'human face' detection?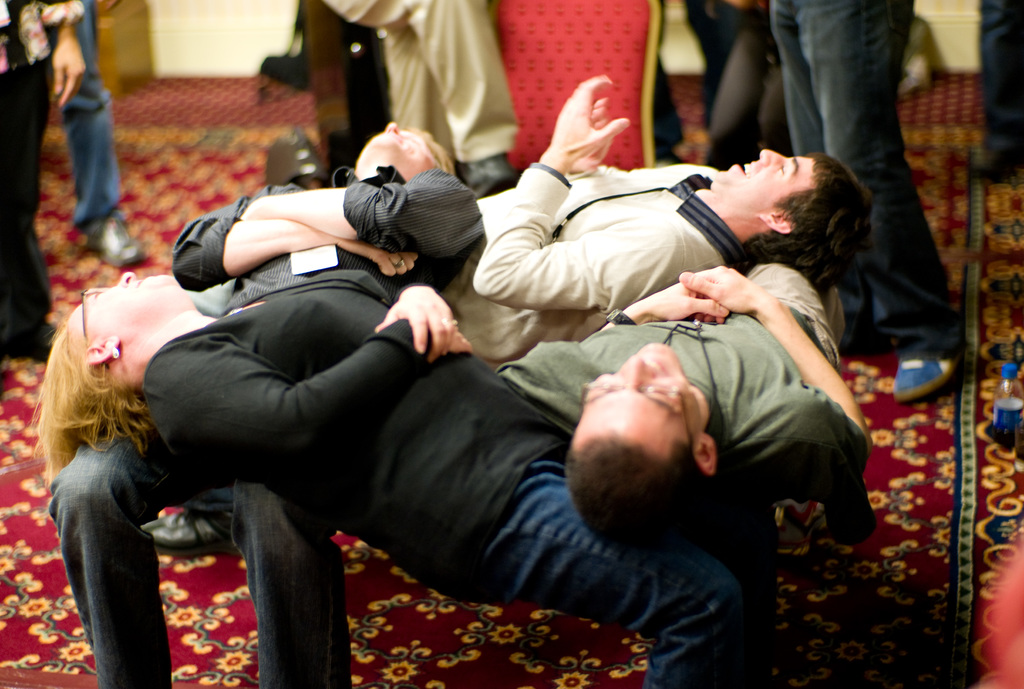
box(582, 344, 704, 468)
